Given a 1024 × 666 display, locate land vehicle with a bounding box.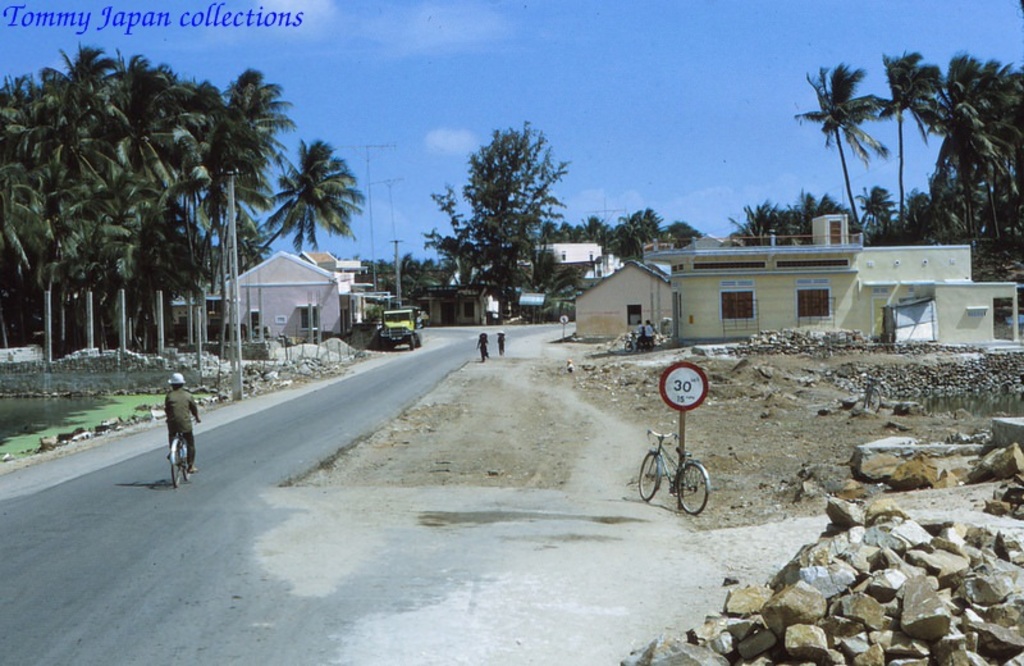
Located: [x1=376, y1=301, x2=421, y2=351].
